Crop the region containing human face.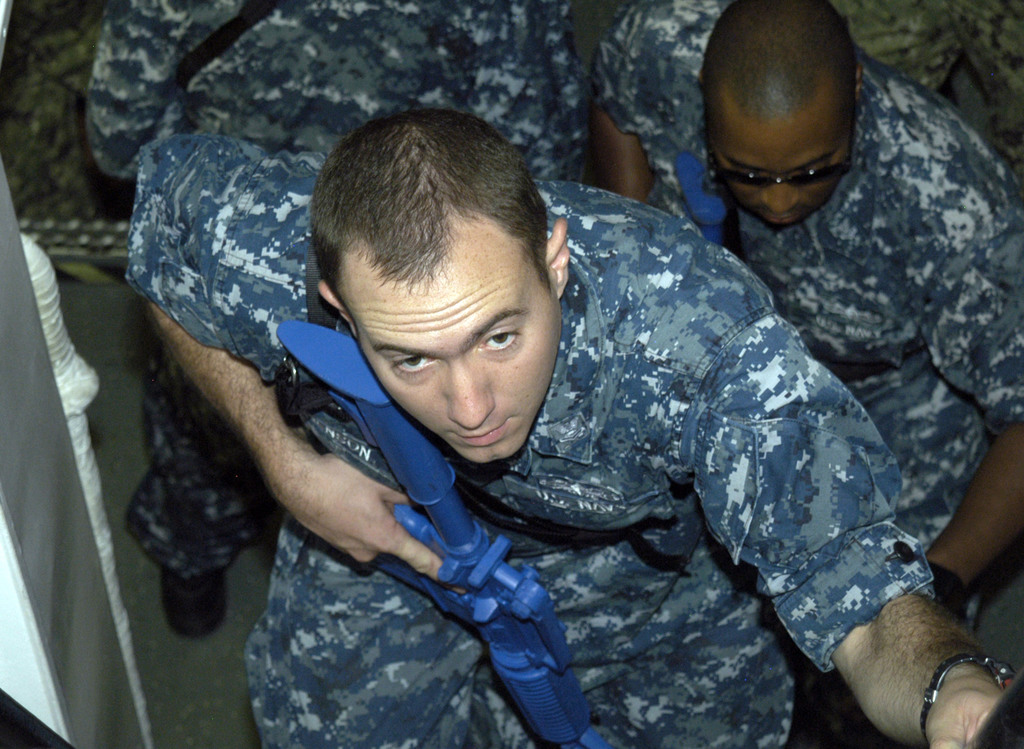
Crop region: [715,120,855,226].
